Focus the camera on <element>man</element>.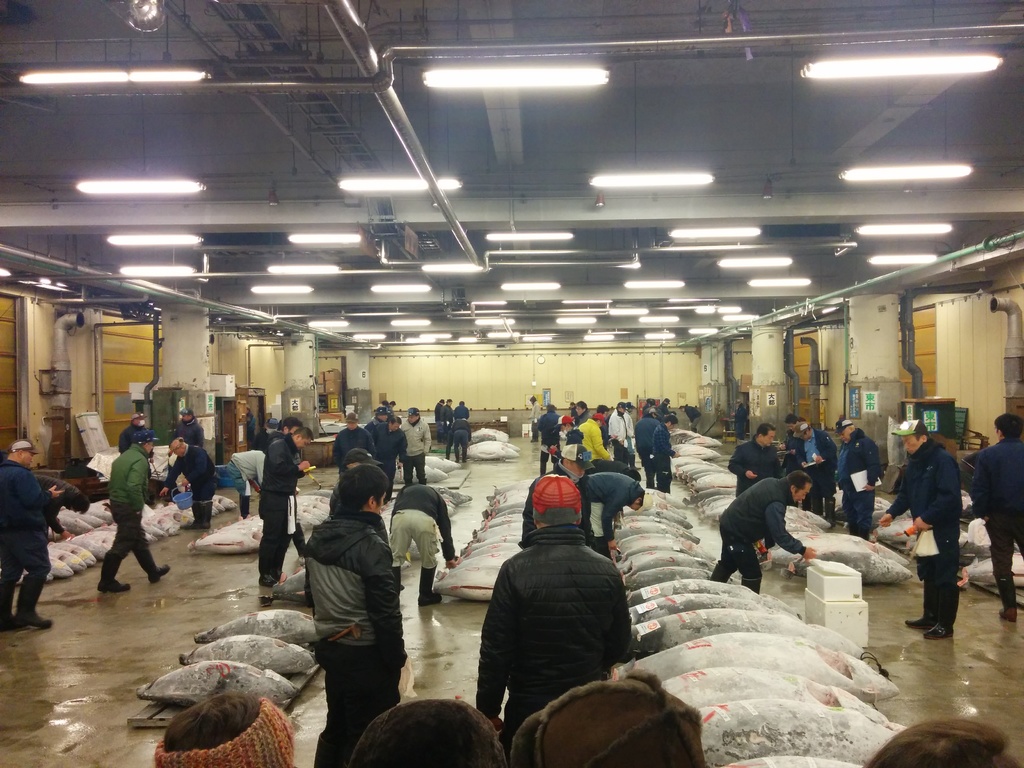
Focus region: detection(710, 468, 813, 593).
